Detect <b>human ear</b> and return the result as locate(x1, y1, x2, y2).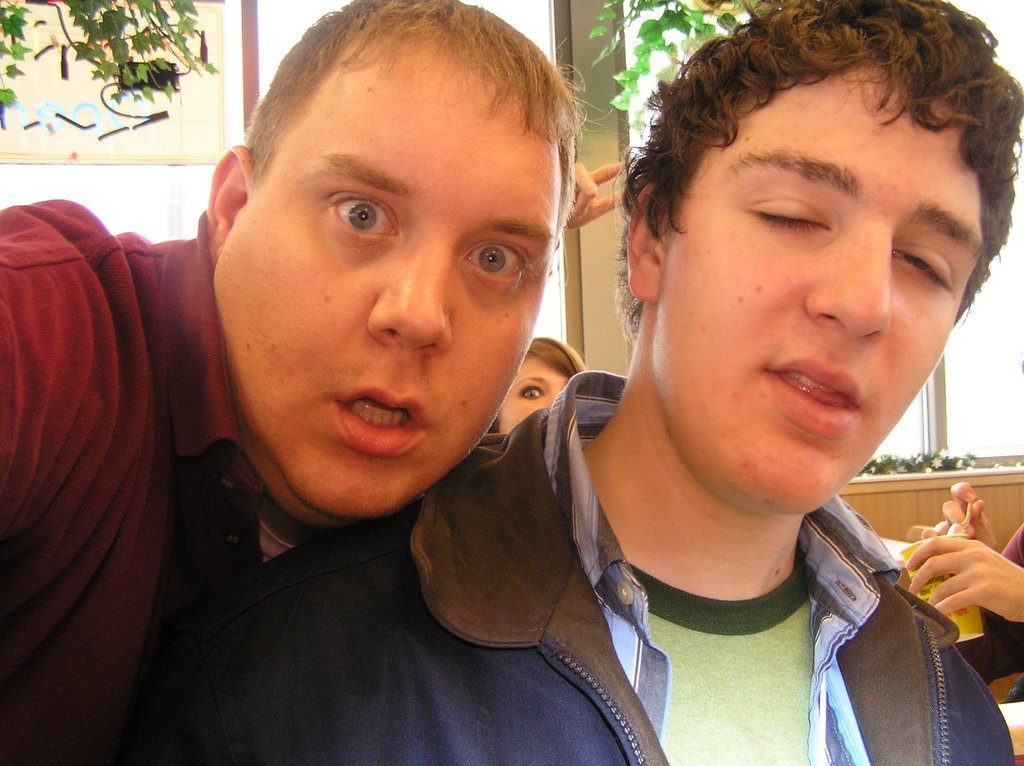
locate(627, 184, 661, 301).
